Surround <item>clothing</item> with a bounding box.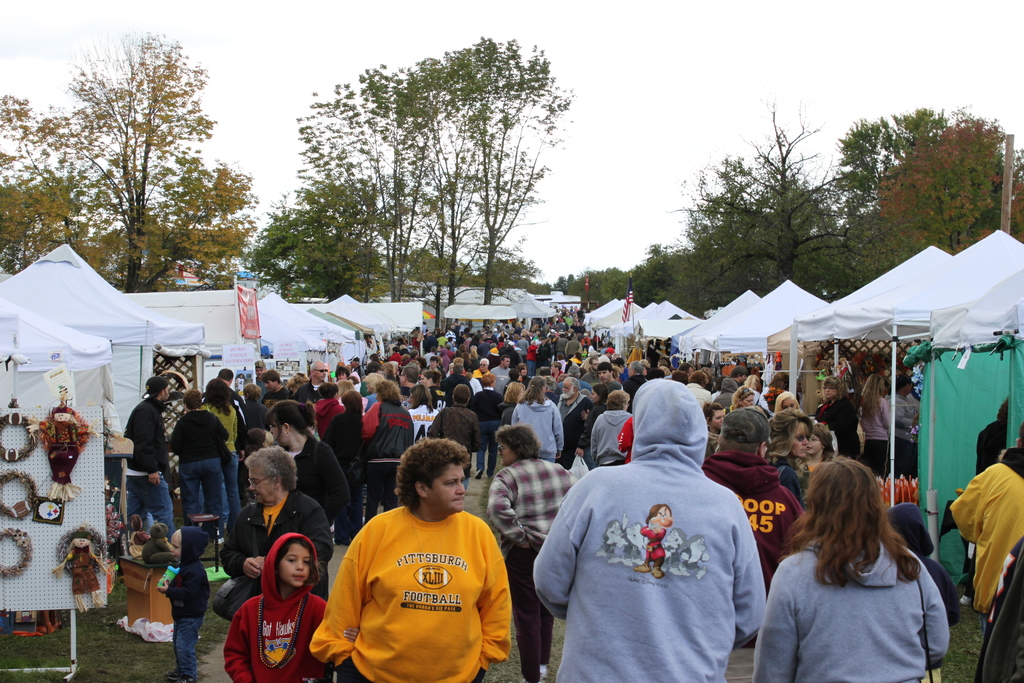
left=243, top=393, right=267, bottom=429.
